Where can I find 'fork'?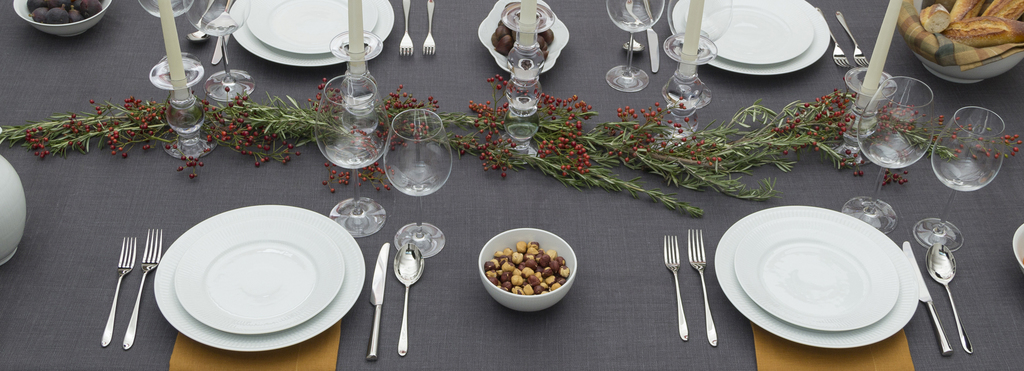
You can find it at (left=397, top=0, right=415, bottom=57).
